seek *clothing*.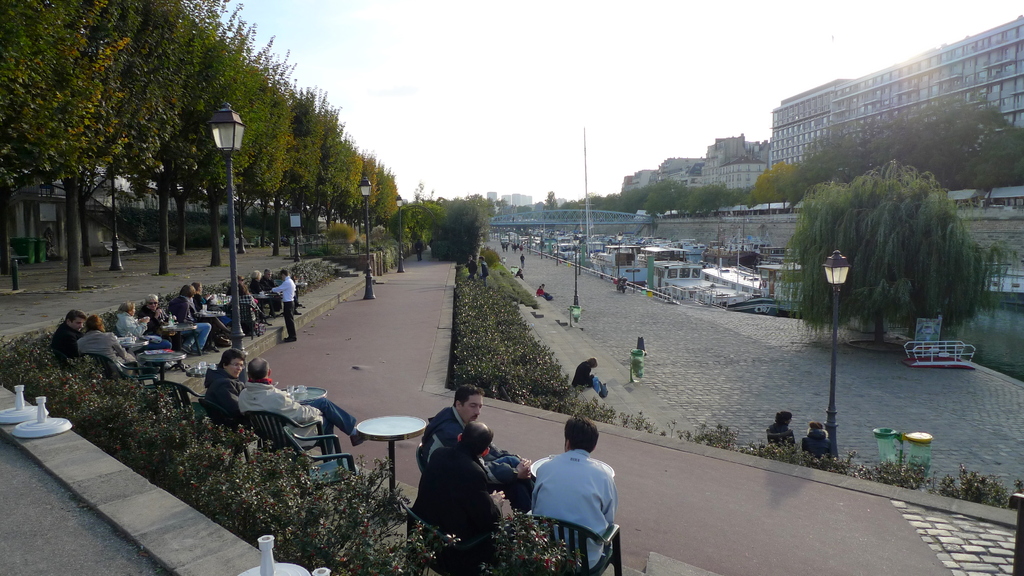
{"x1": 413, "y1": 444, "x2": 501, "y2": 541}.
